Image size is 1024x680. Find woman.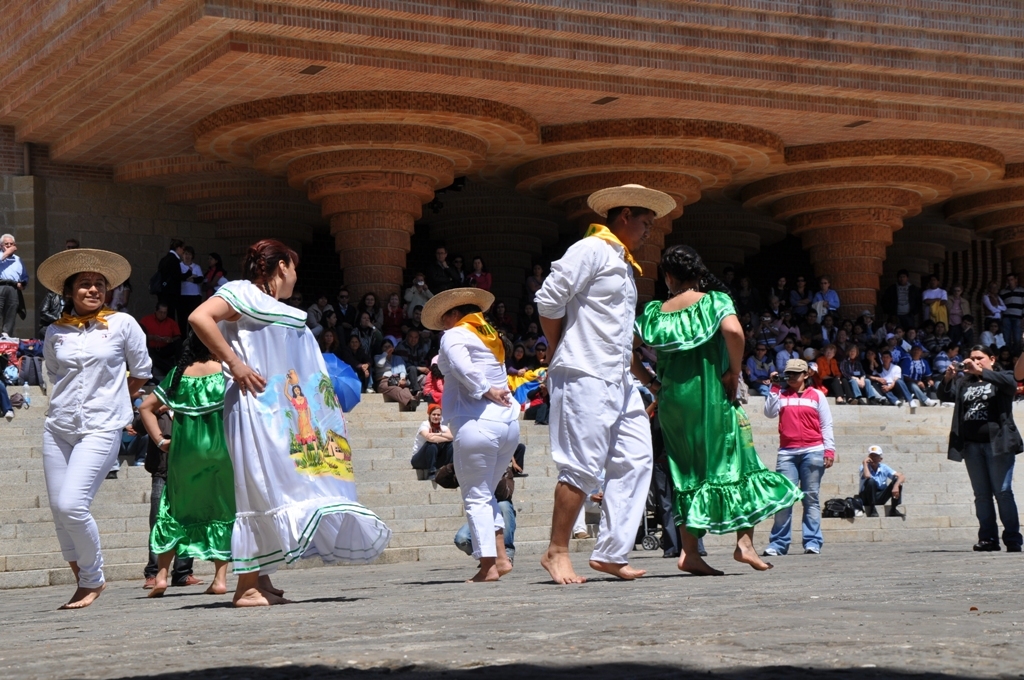
410 407 456 478.
